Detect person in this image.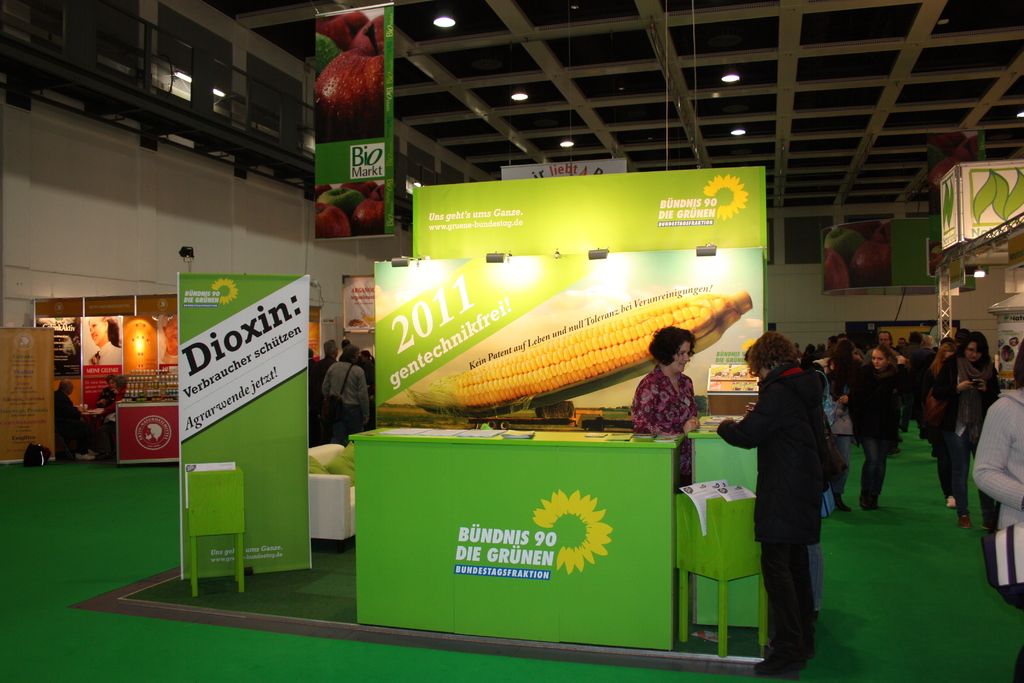
Detection: (left=94, top=378, right=130, bottom=457).
